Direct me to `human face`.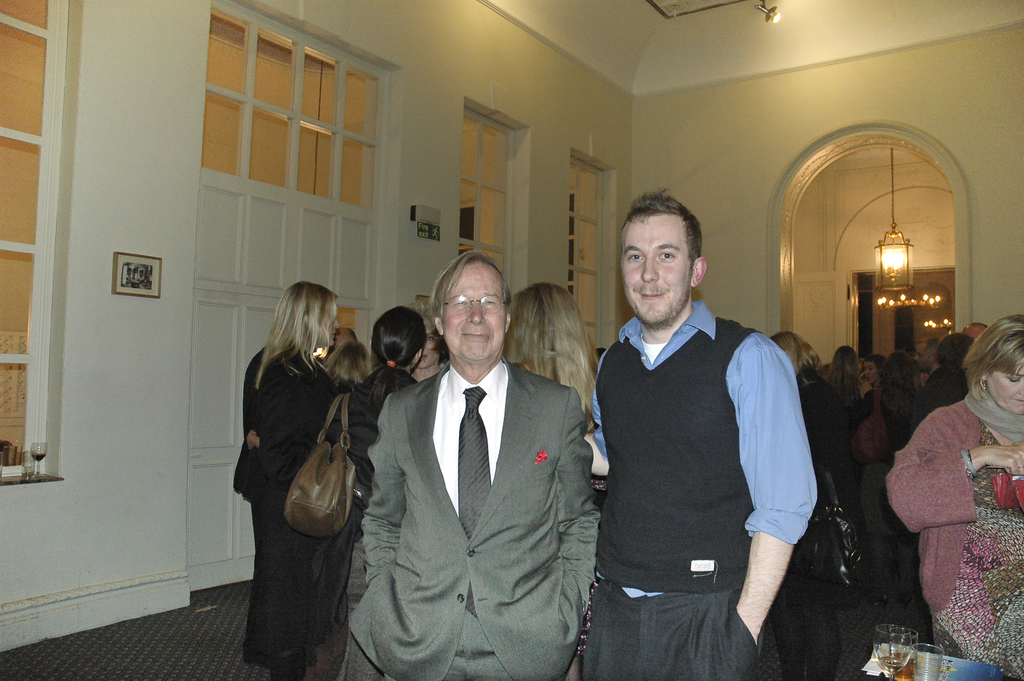
Direction: {"left": 413, "top": 327, "right": 439, "bottom": 369}.
